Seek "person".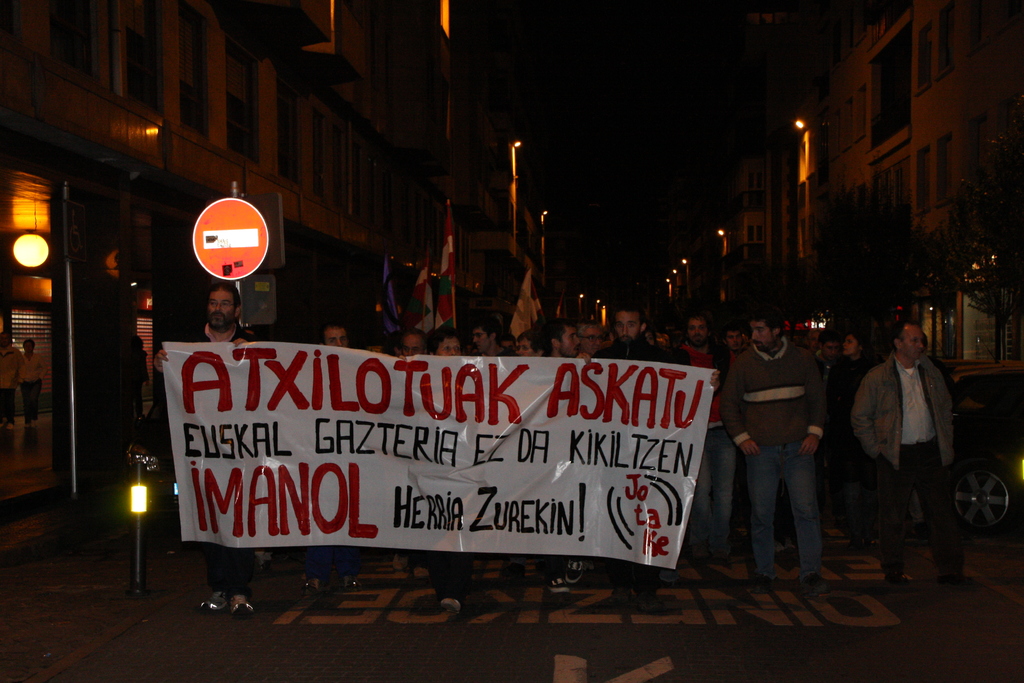
x1=0, y1=331, x2=19, y2=429.
